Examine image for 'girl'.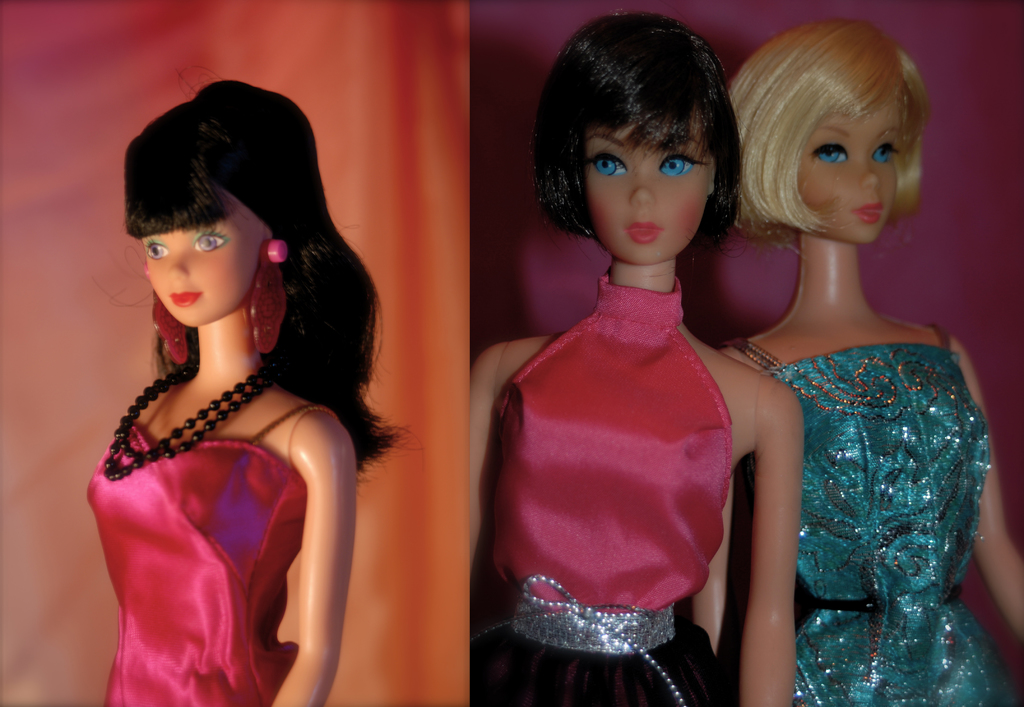
Examination result: [474,13,796,706].
